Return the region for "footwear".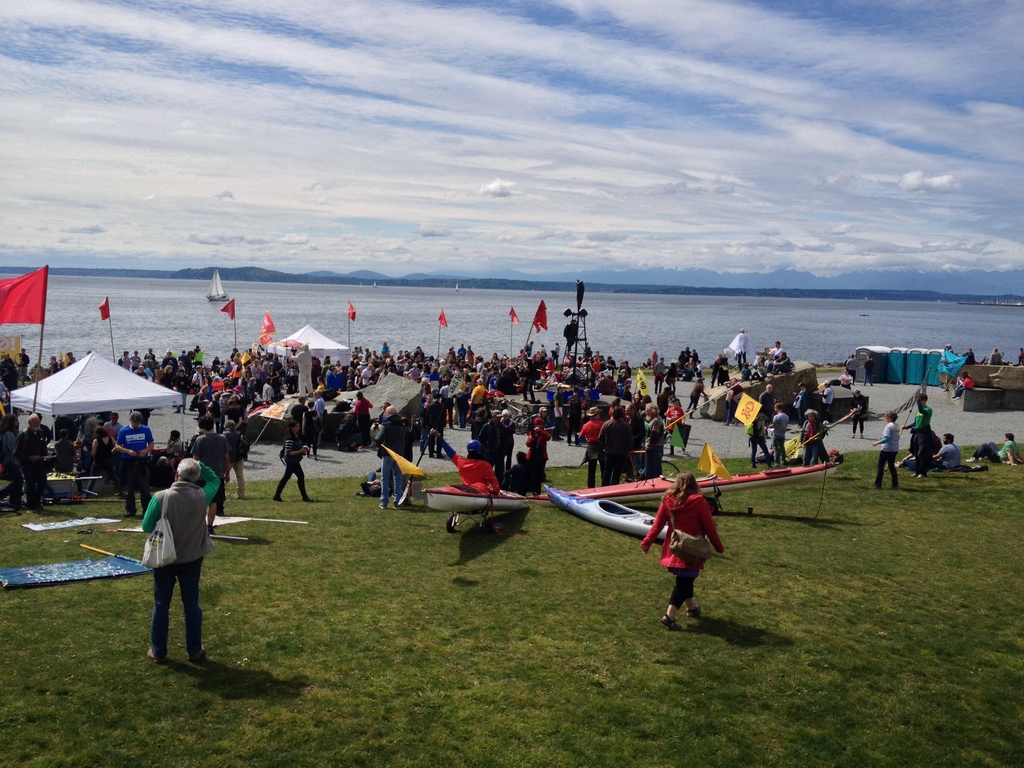
detection(661, 613, 678, 628).
